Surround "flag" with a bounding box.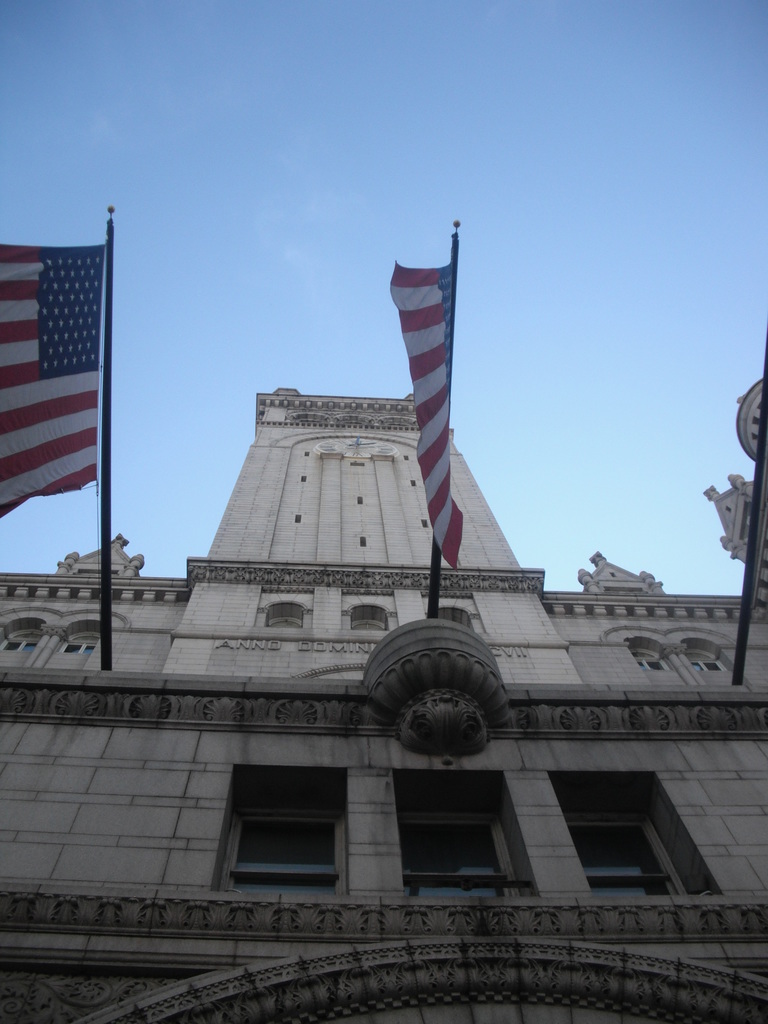
rect(0, 241, 99, 518).
